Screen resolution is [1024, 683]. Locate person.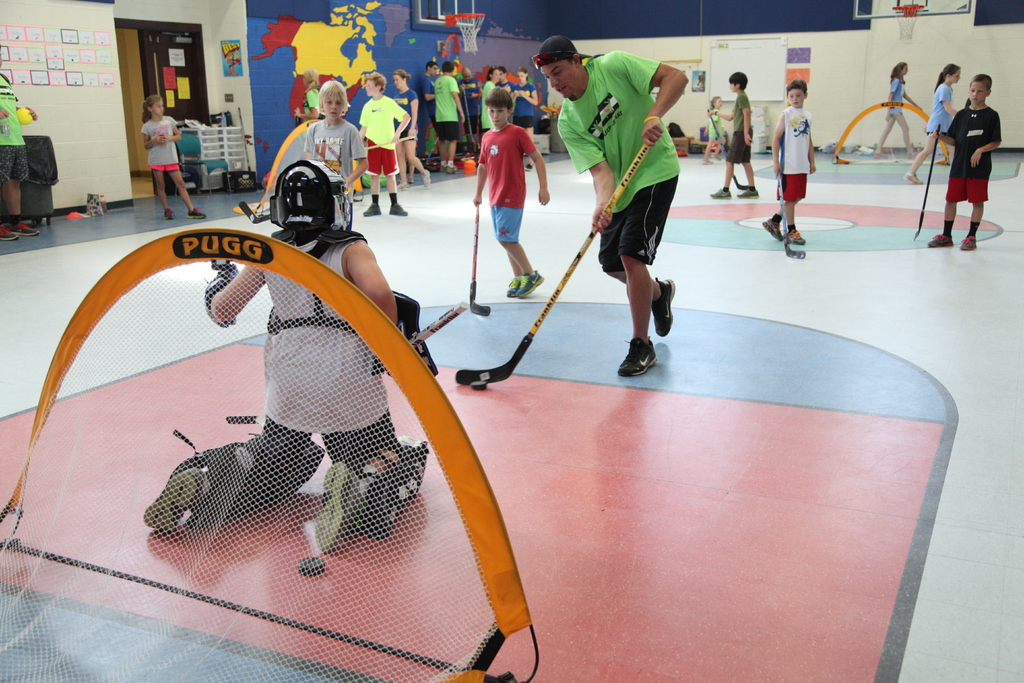
(449,64,483,171).
